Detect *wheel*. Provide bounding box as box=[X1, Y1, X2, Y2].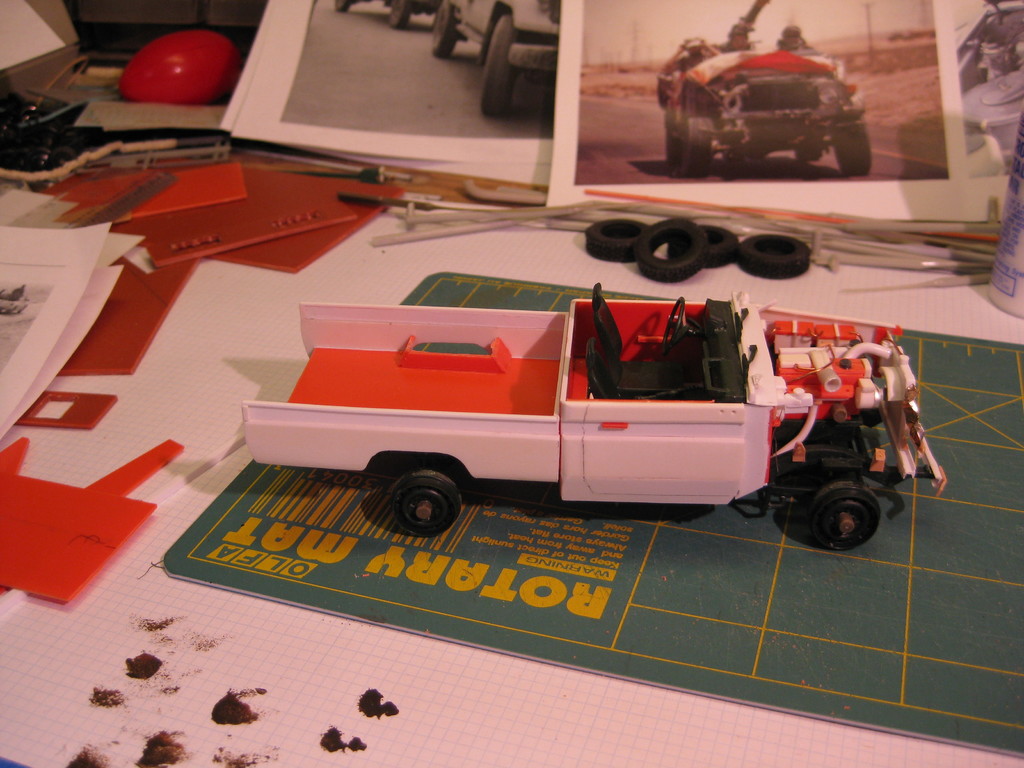
box=[634, 214, 708, 288].
